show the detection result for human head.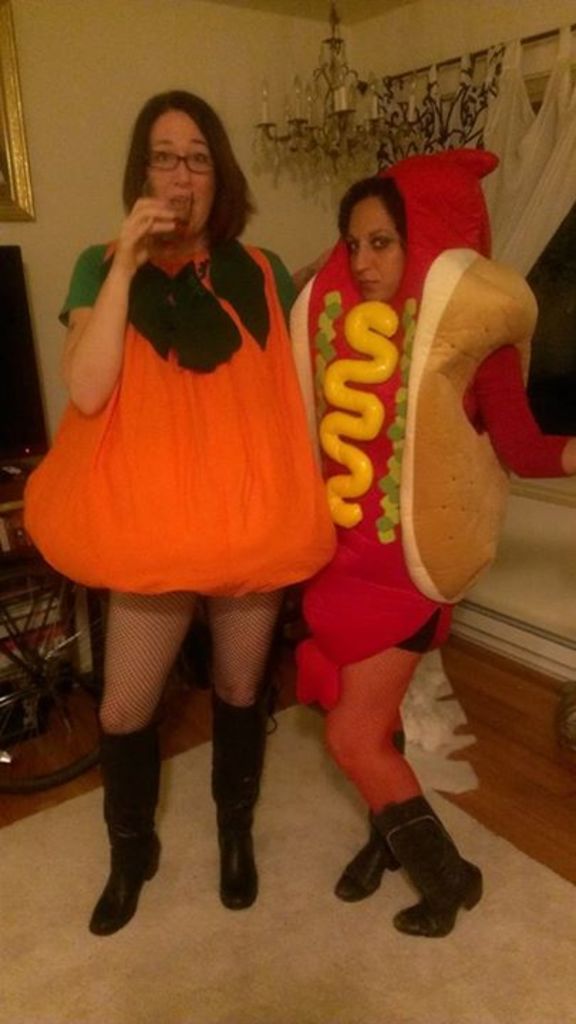
119/87/236/223.
